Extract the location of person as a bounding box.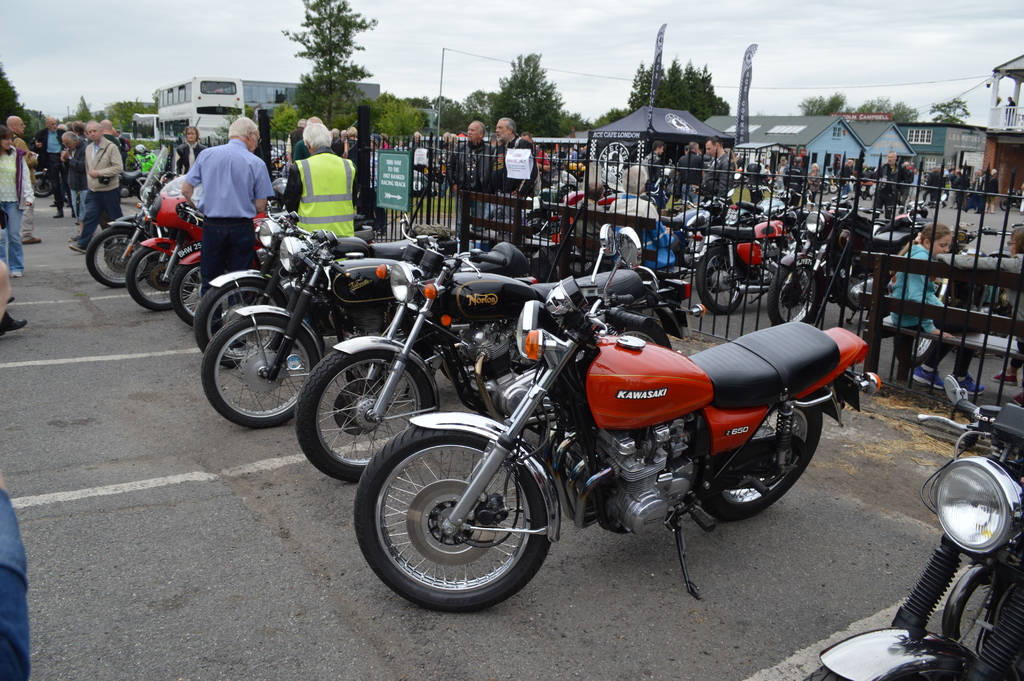
bbox=(801, 147, 812, 169).
